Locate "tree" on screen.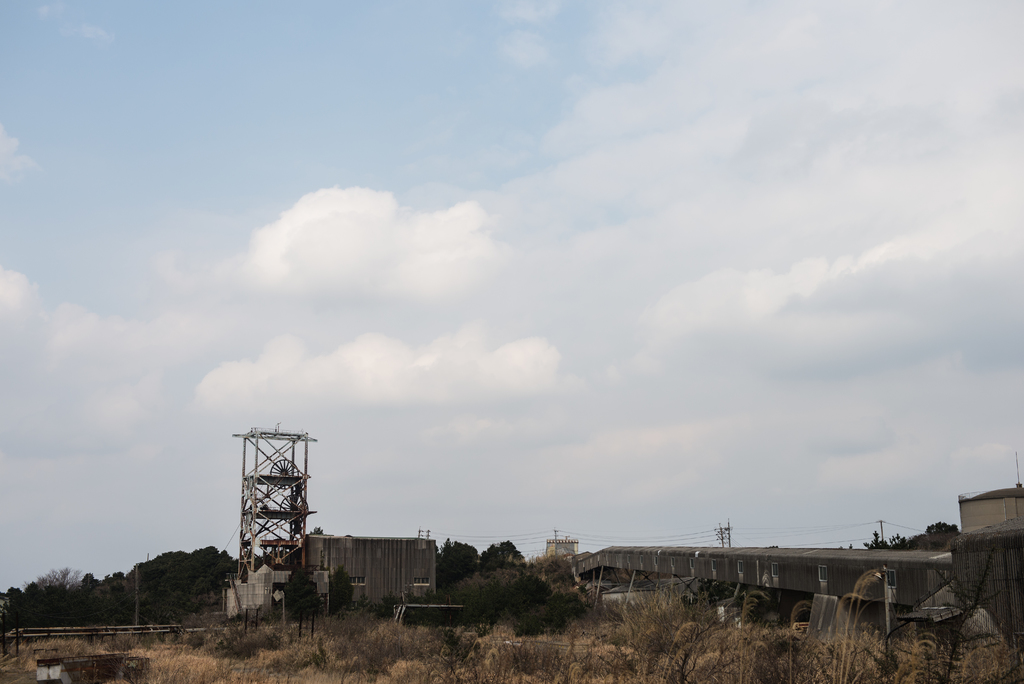
On screen at <region>434, 535, 479, 588</region>.
